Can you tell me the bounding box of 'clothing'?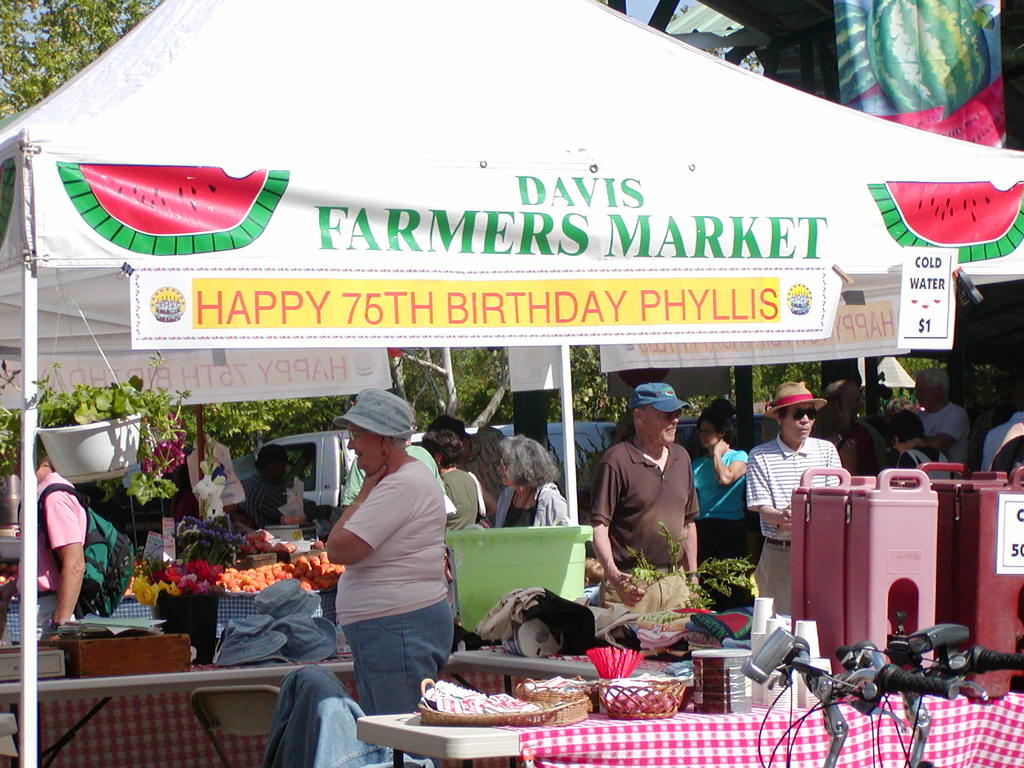
(left=315, top=417, right=459, bottom=714).
